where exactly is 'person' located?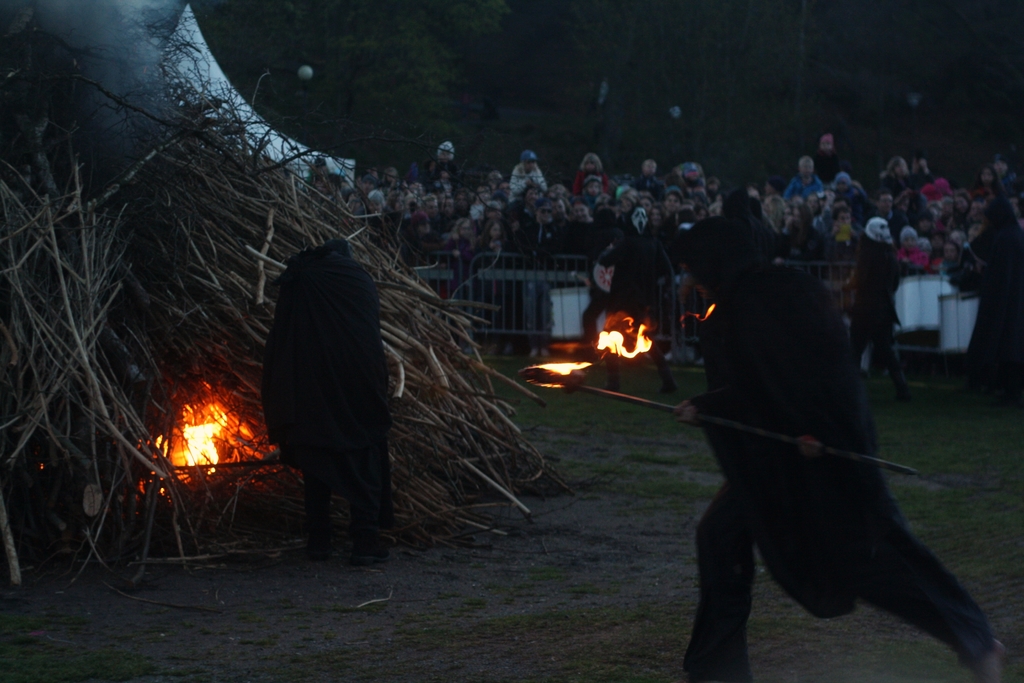
Its bounding box is bbox=(836, 220, 930, 401).
